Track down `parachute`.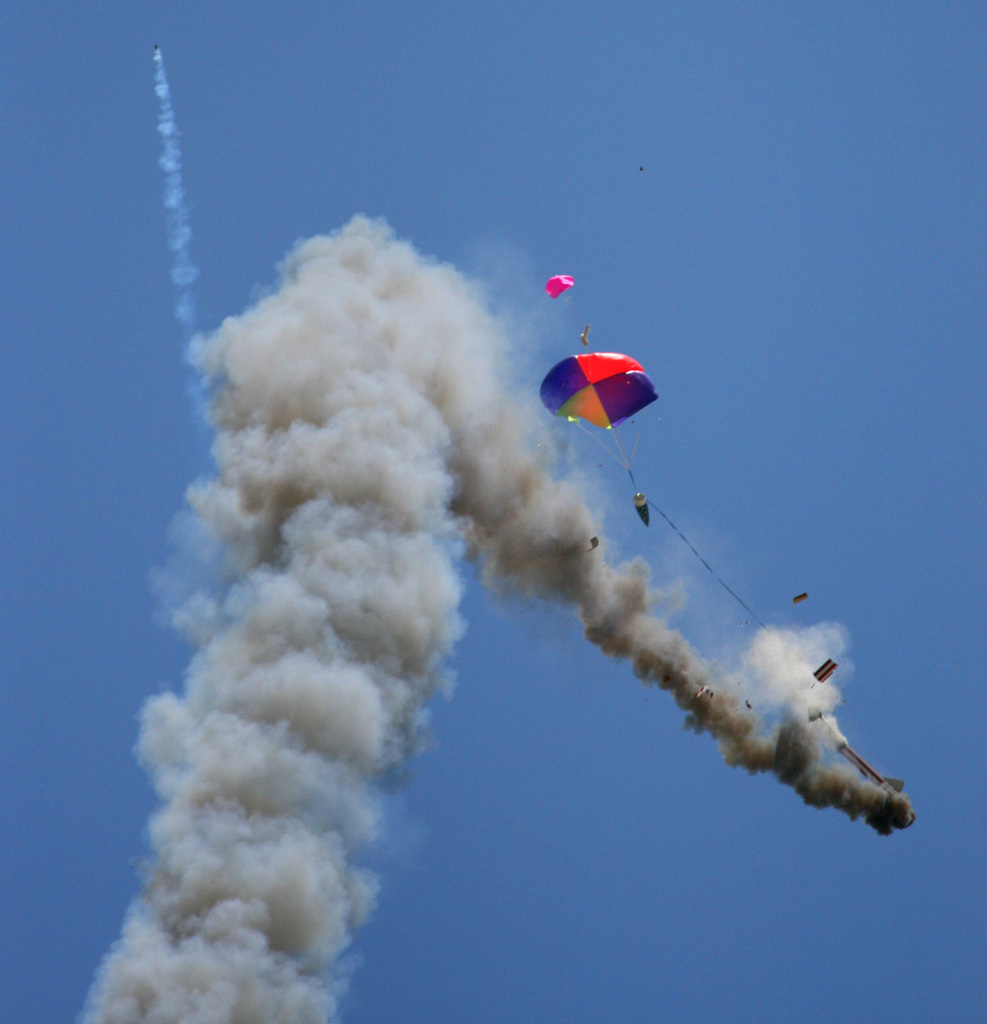
Tracked to left=547, top=337, right=671, bottom=484.
